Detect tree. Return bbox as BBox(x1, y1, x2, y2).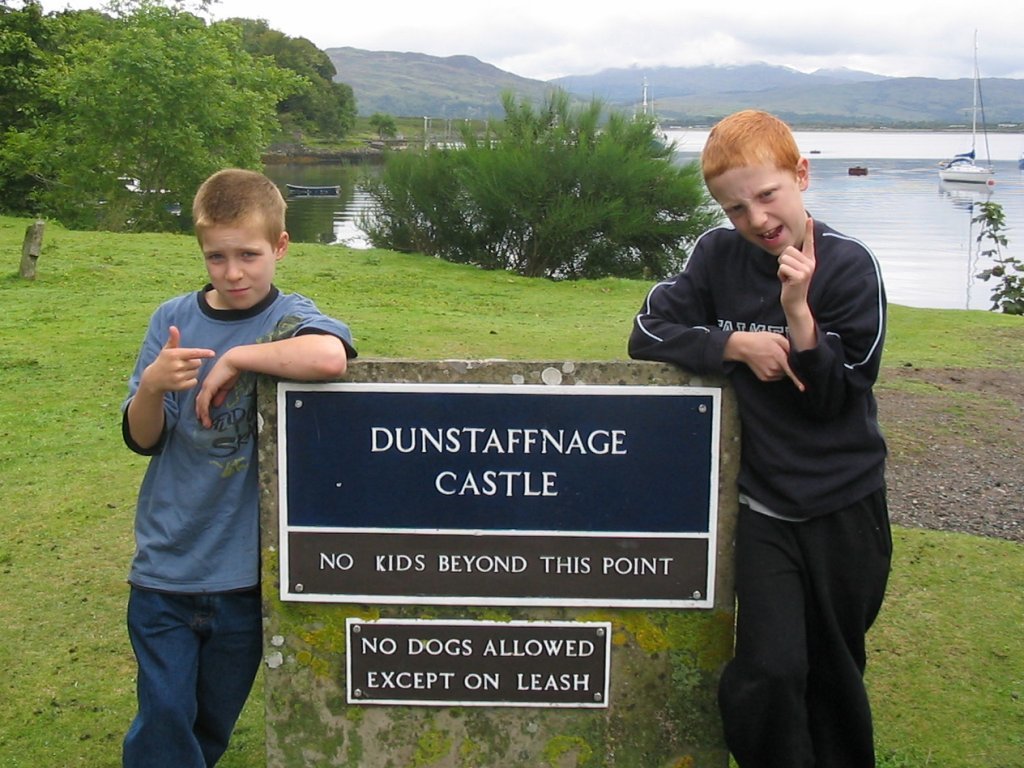
BBox(0, 0, 118, 208).
